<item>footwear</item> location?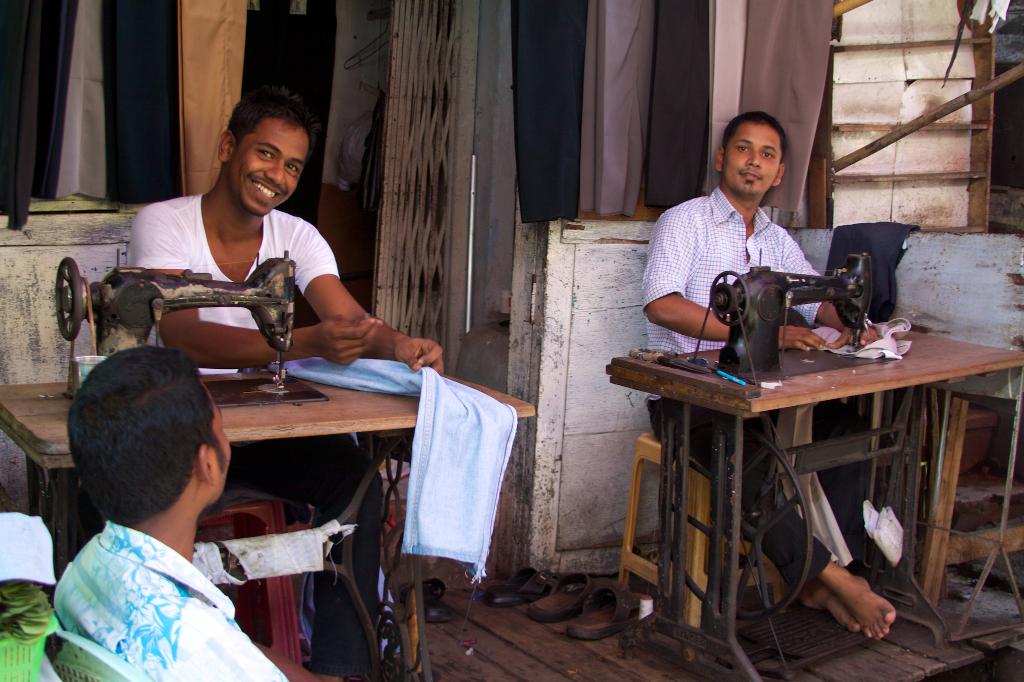
bbox=[568, 585, 662, 641]
